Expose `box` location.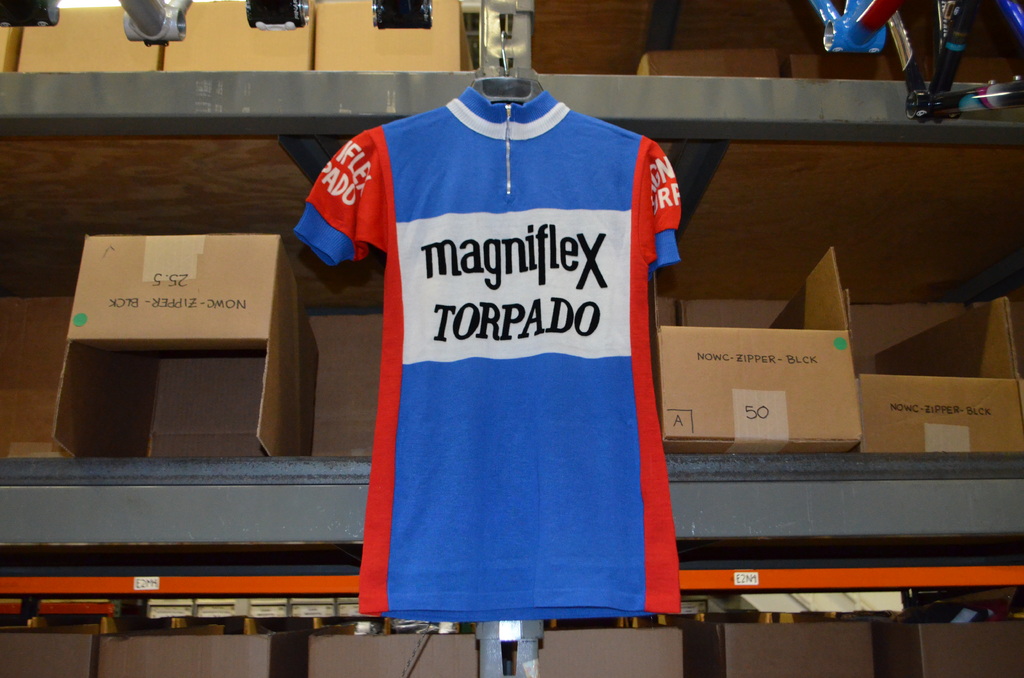
Exposed at {"x1": 637, "y1": 54, "x2": 778, "y2": 78}.
